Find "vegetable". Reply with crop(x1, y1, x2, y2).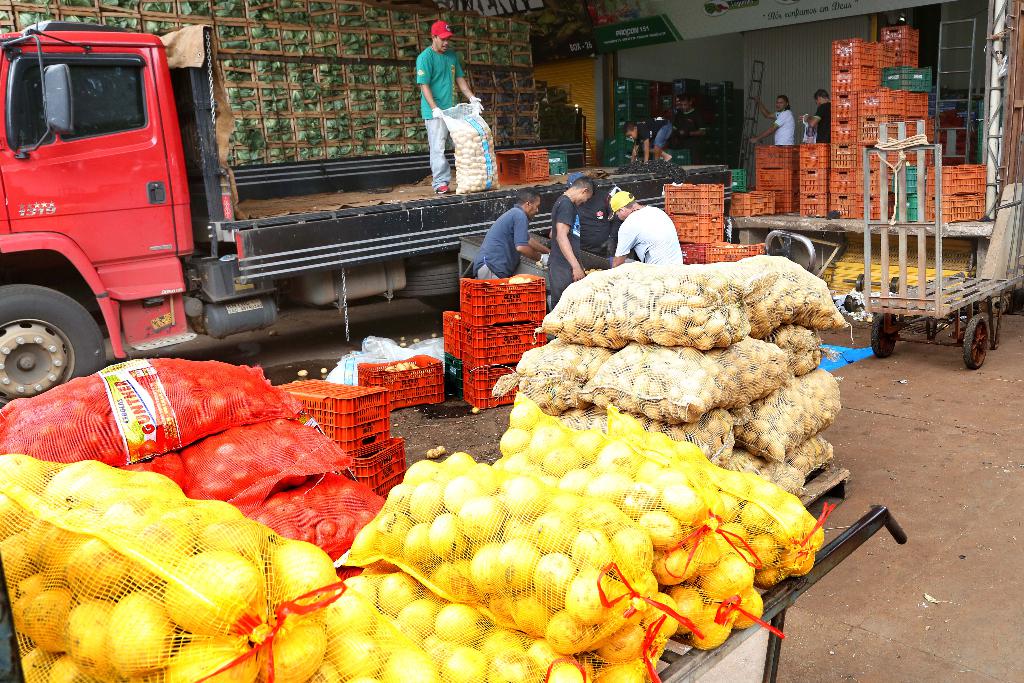
crop(252, 24, 276, 37).
